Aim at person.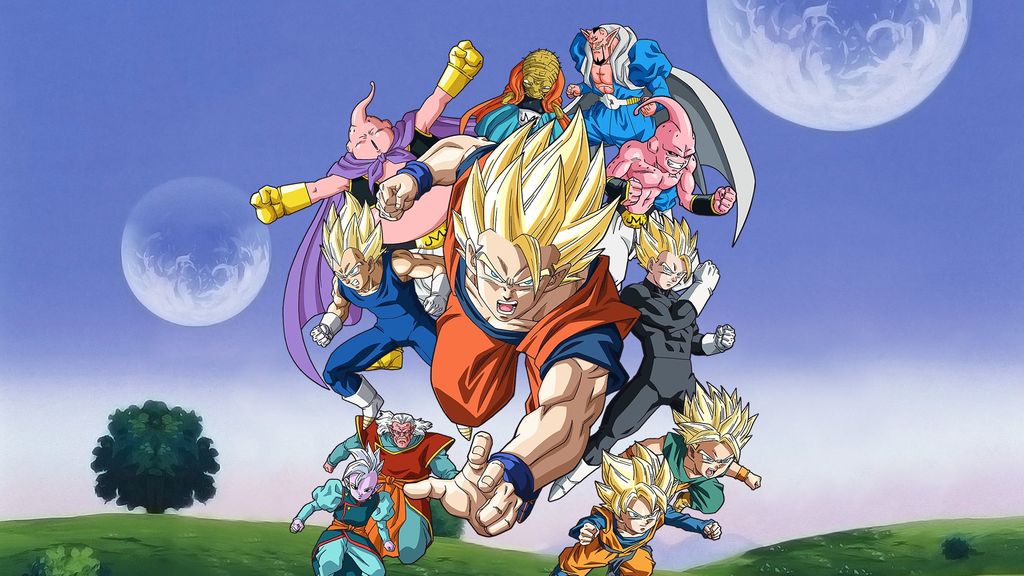
Aimed at 545, 213, 740, 507.
